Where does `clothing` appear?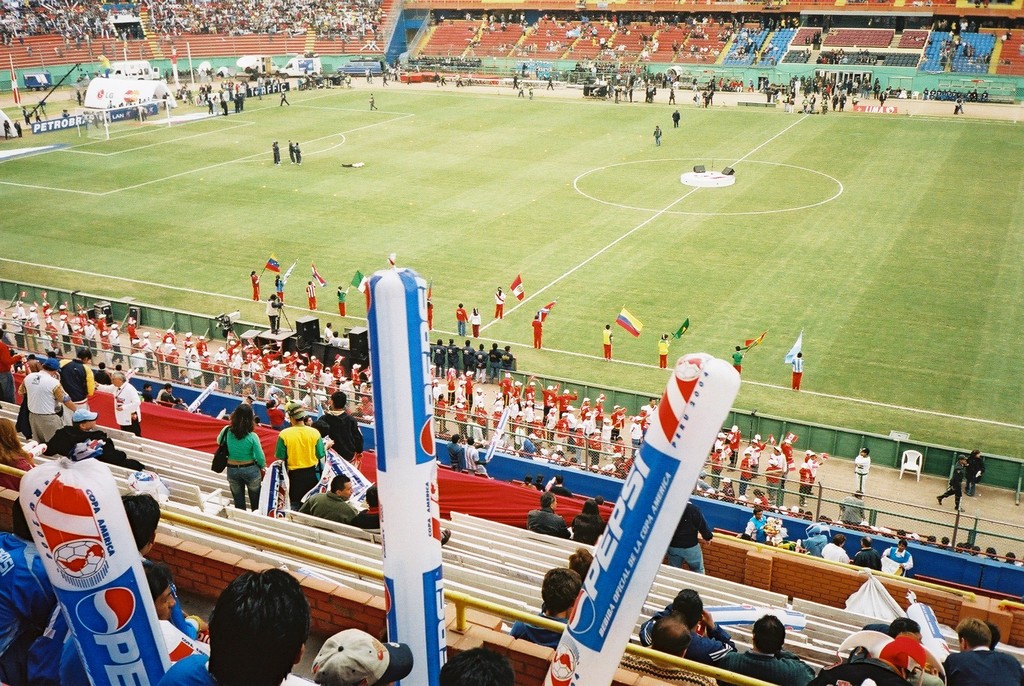
Appears at bbox=[937, 473, 968, 501].
